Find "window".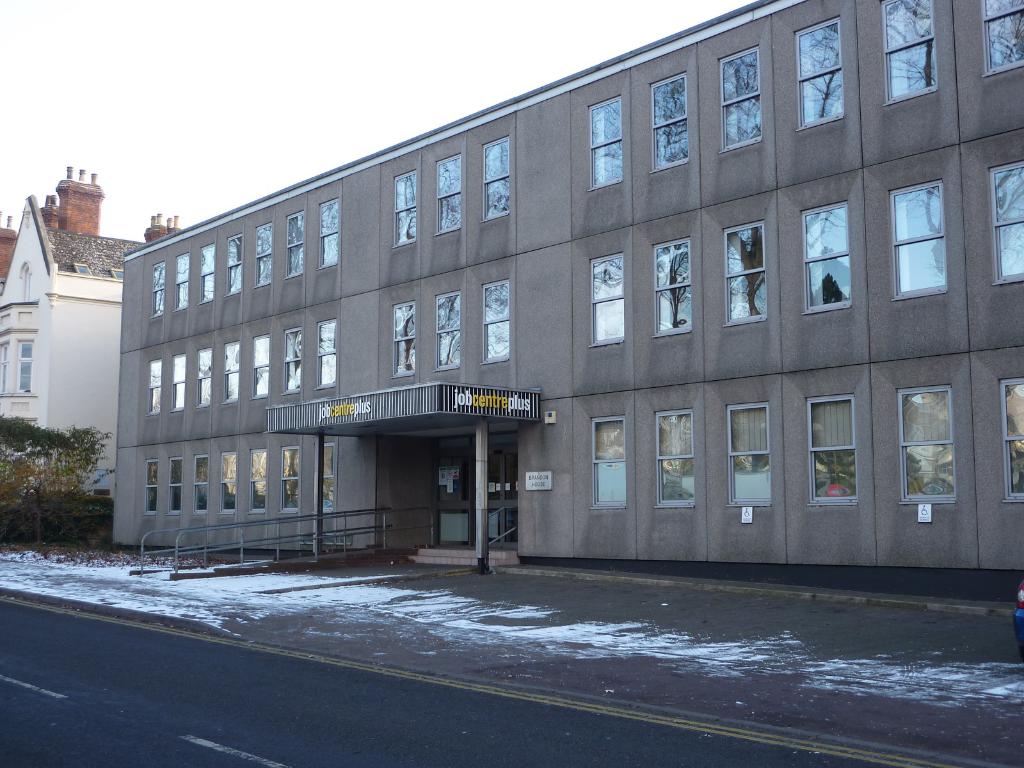
{"left": 981, "top": 1, "right": 1023, "bottom": 81}.
